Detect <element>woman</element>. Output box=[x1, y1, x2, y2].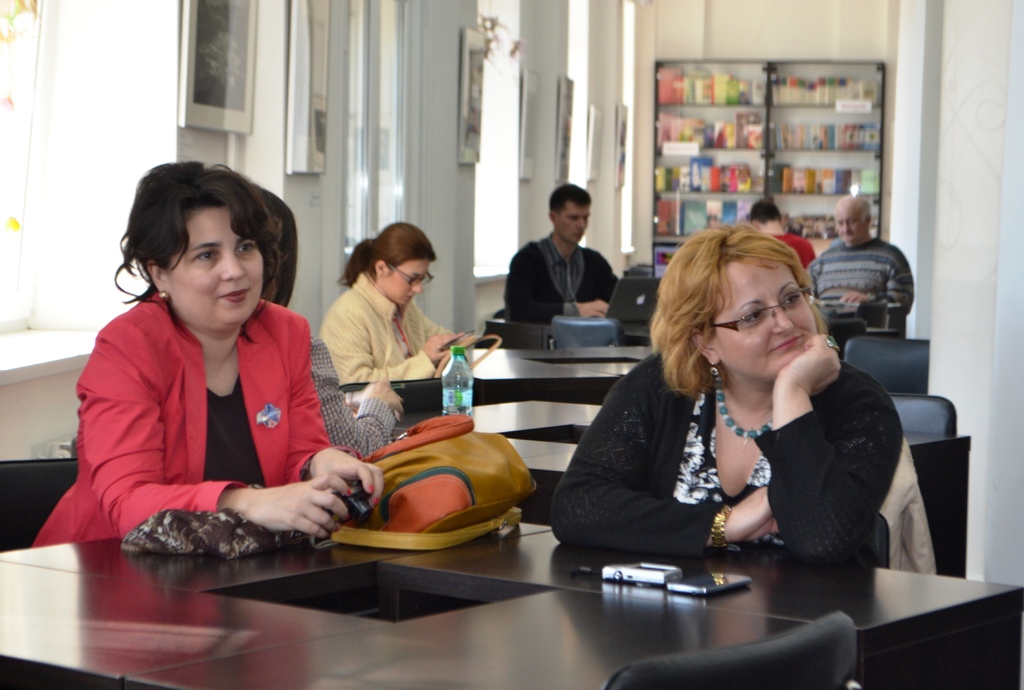
box=[30, 162, 385, 557].
